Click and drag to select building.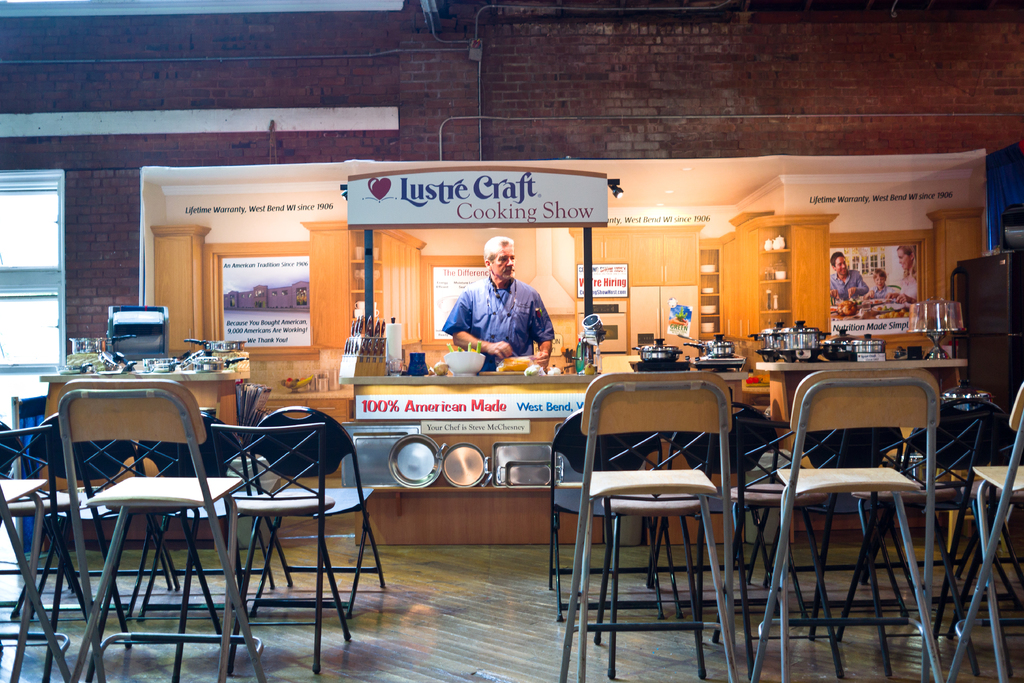
Selection: BBox(0, 0, 1023, 682).
